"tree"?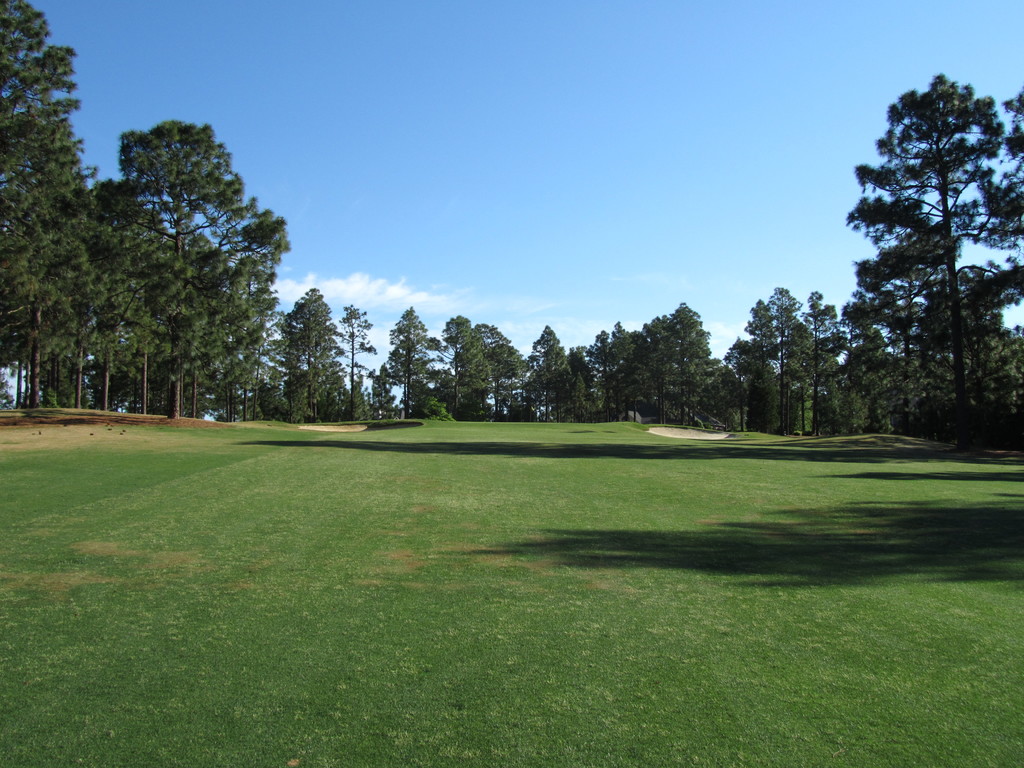
[408, 371, 461, 429]
